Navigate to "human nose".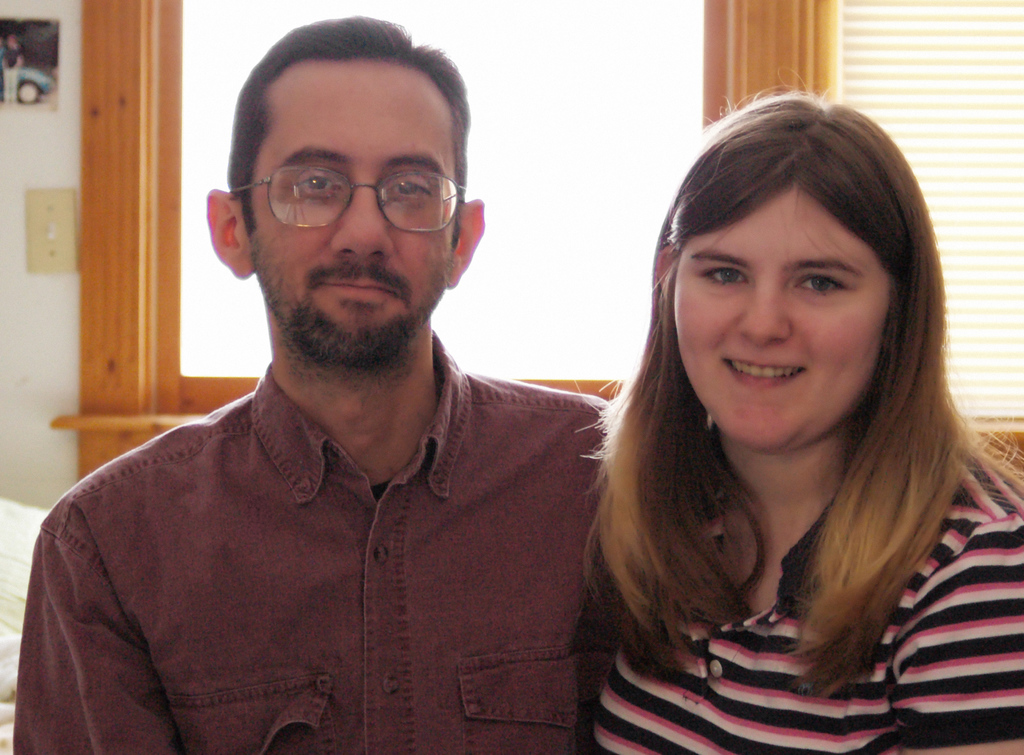
Navigation target: [left=737, top=279, right=794, bottom=347].
